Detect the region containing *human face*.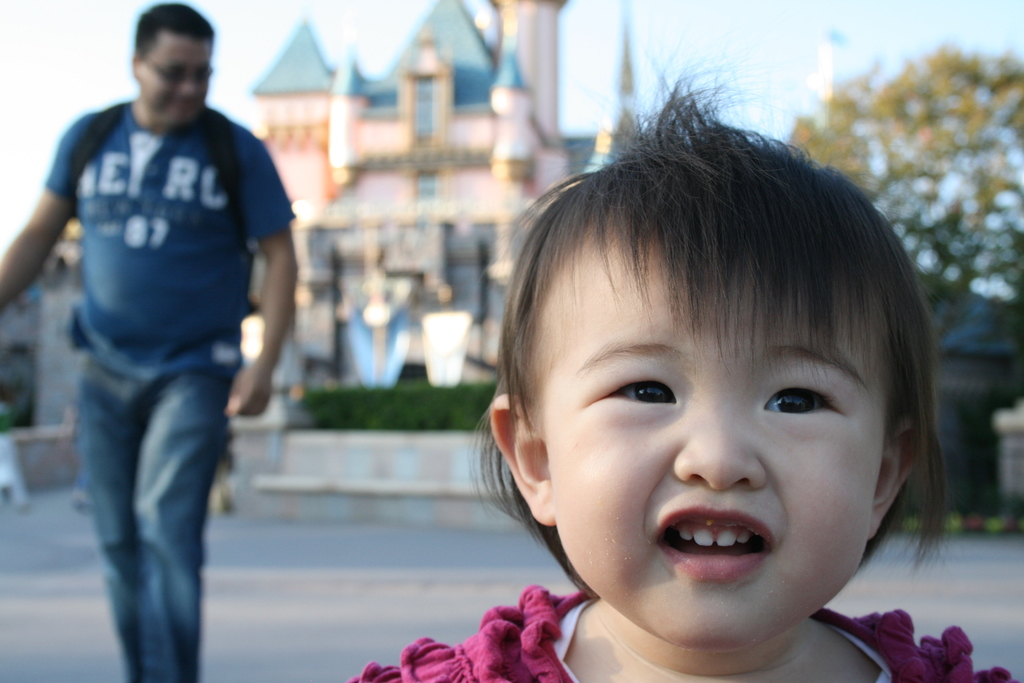
crop(137, 39, 212, 120).
